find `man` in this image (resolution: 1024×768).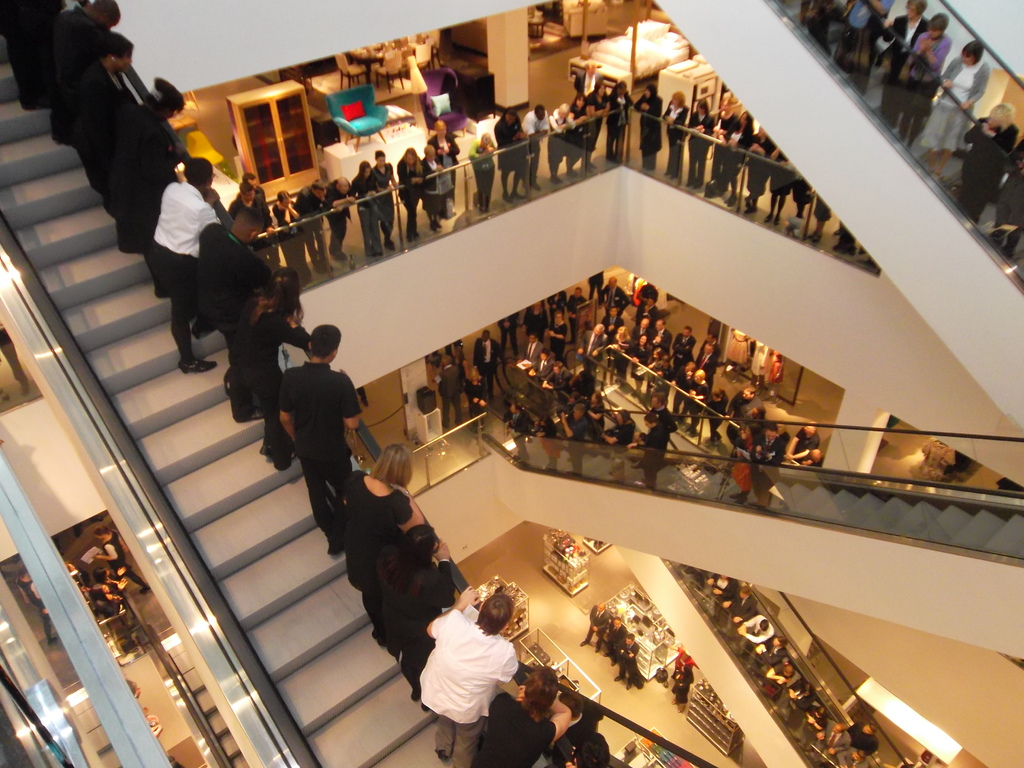
(left=611, top=632, right=636, bottom=691).
